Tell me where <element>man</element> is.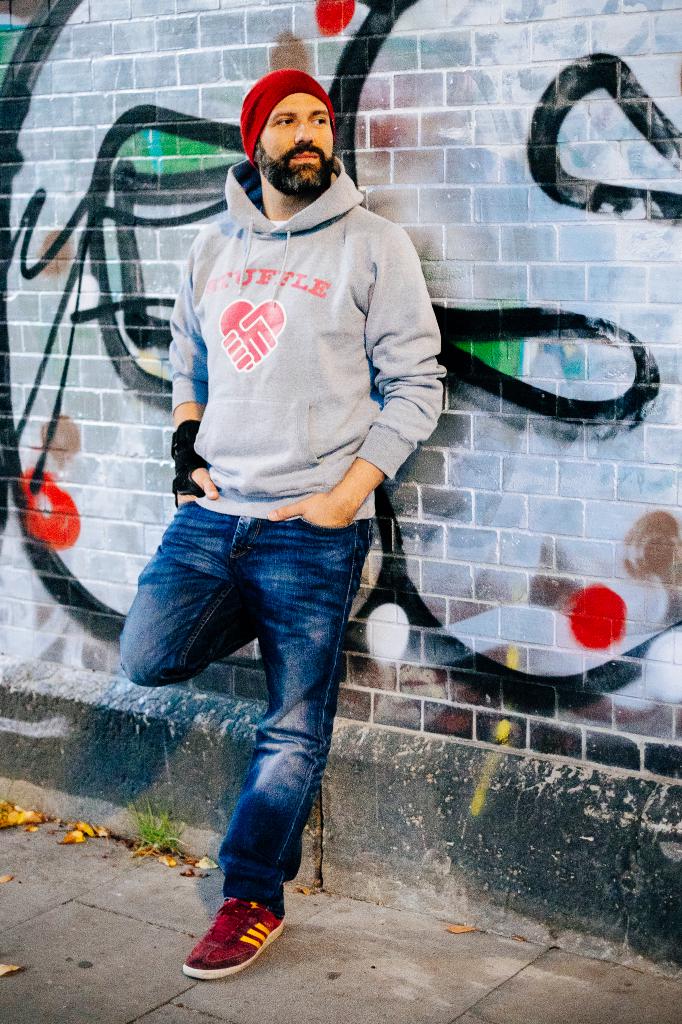
<element>man</element> is at [left=111, top=102, right=438, bottom=945].
